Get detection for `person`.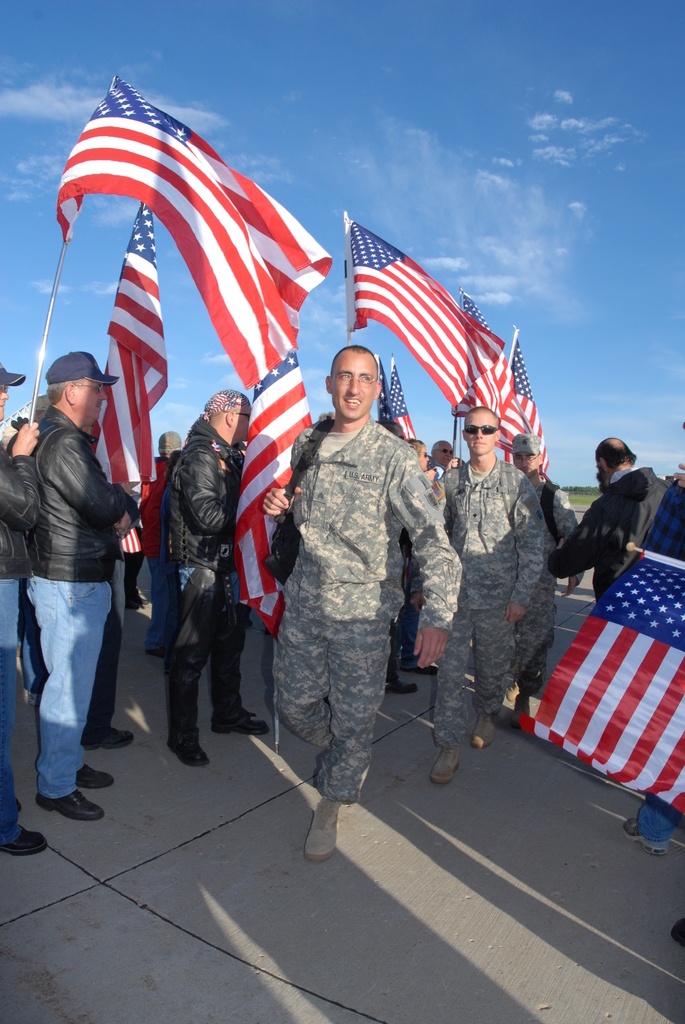
Detection: BBox(430, 441, 466, 479).
